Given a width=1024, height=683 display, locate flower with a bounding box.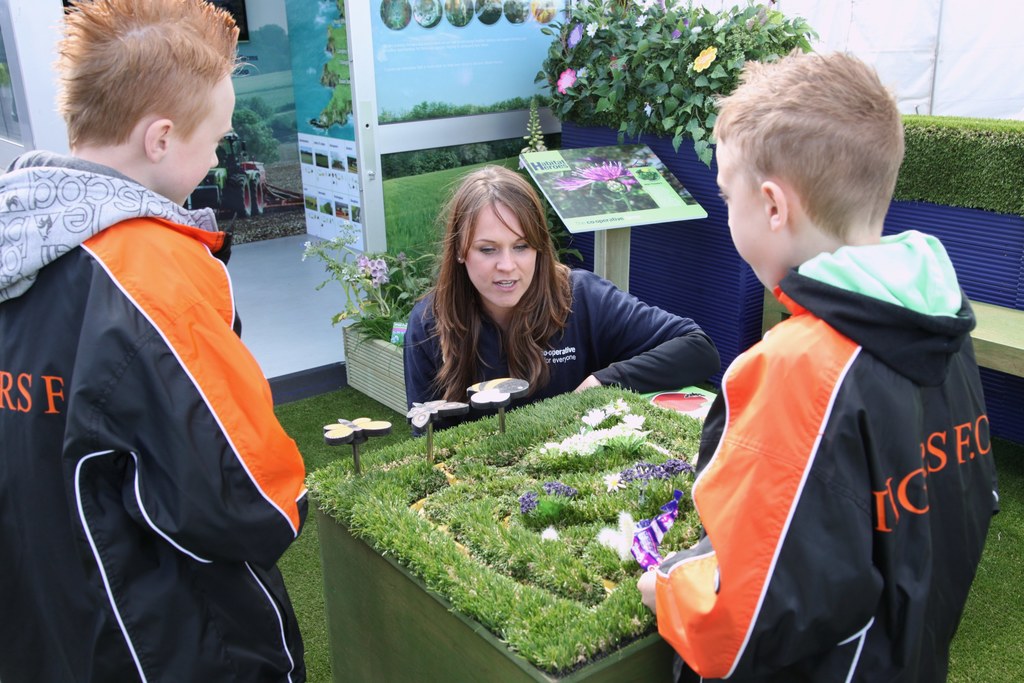
Located: region(517, 489, 541, 515).
